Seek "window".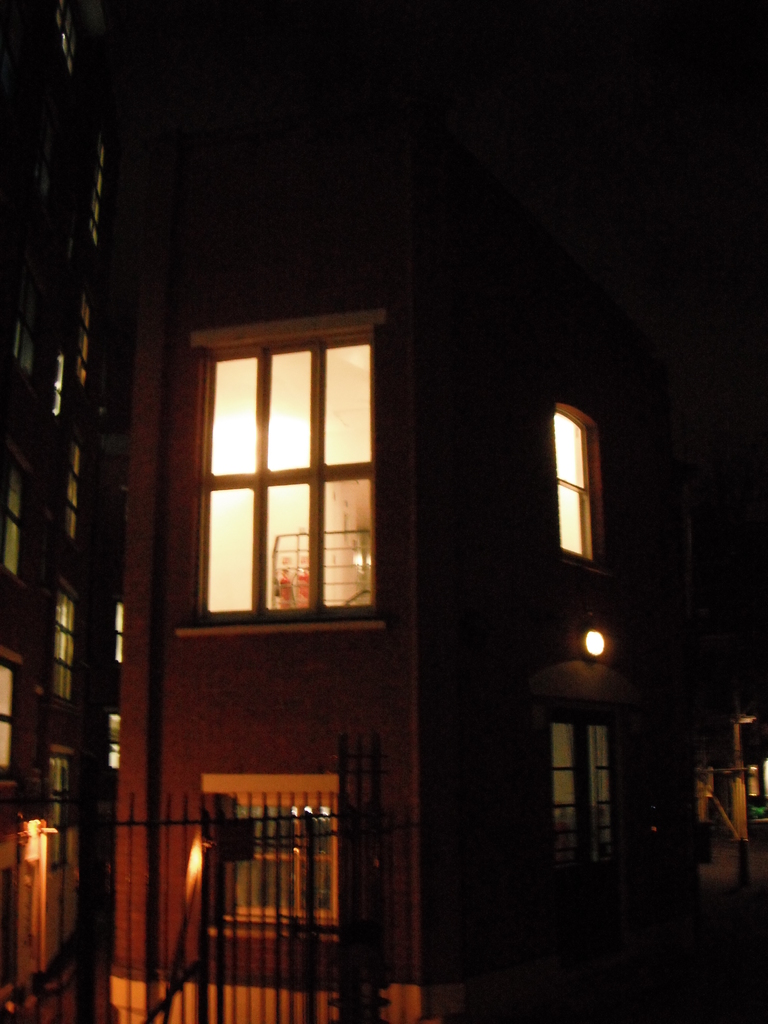
175,304,394,641.
